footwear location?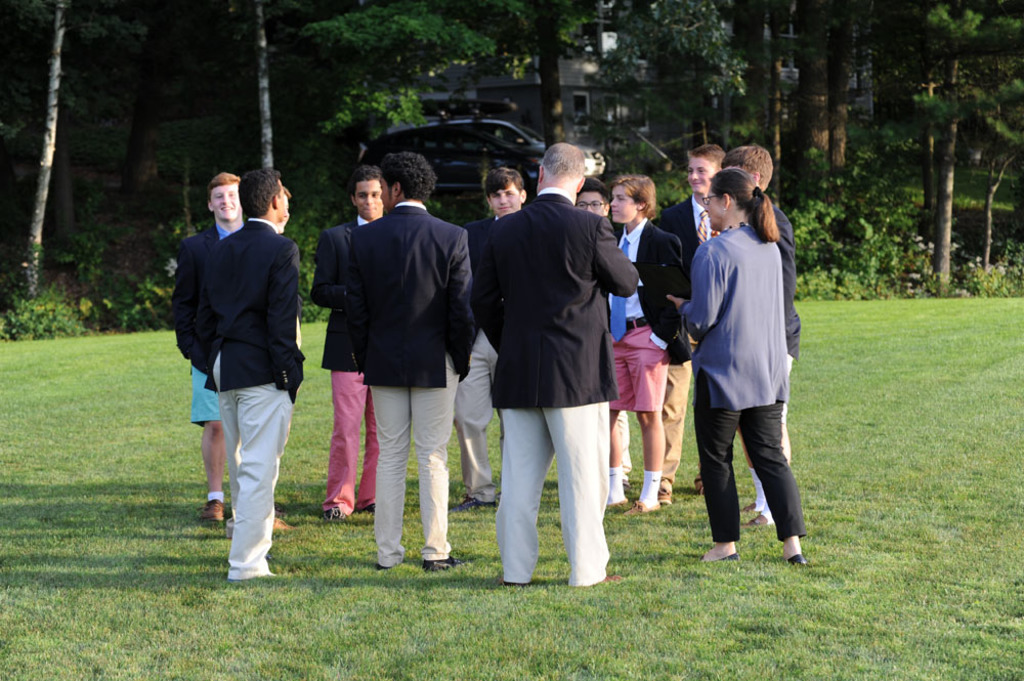
(323, 505, 348, 523)
